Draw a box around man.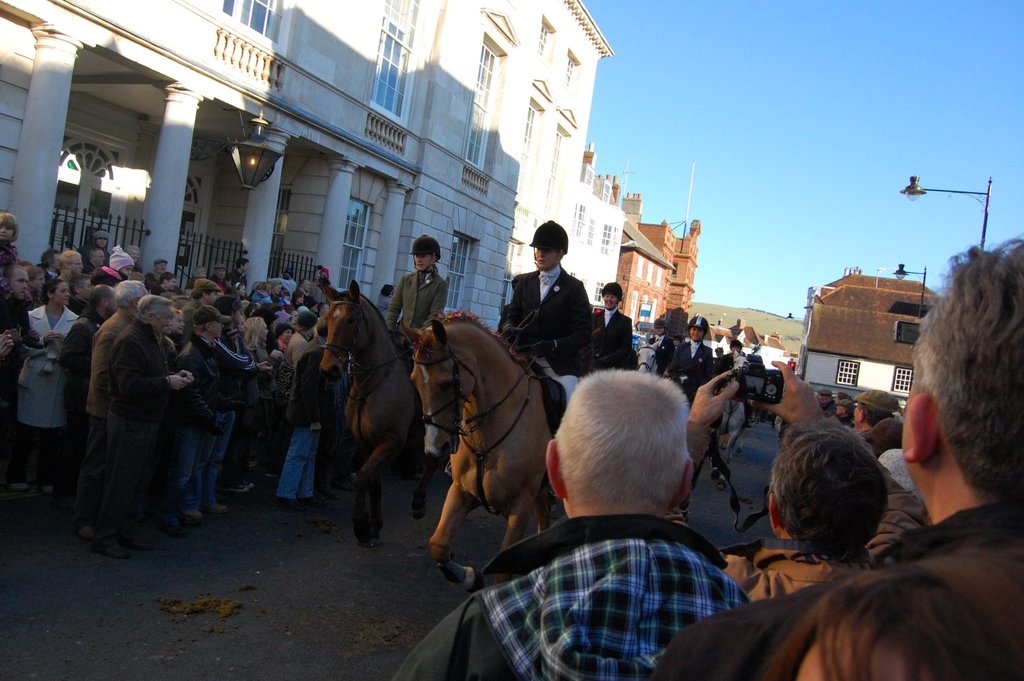
(714, 428, 916, 616).
